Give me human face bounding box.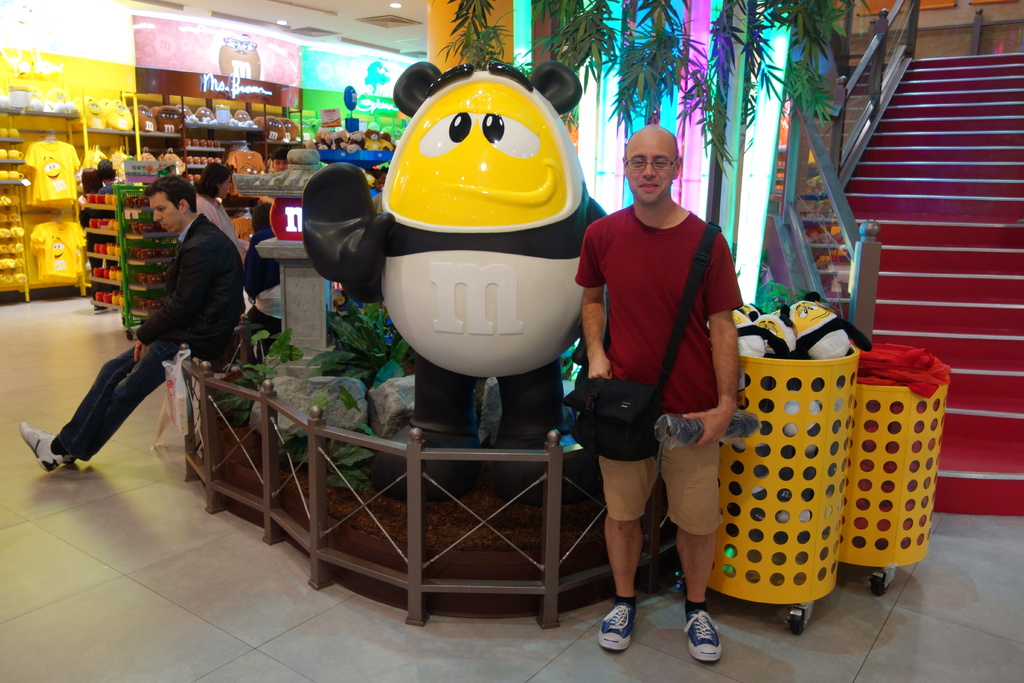
Rect(626, 138, 676, 202).
